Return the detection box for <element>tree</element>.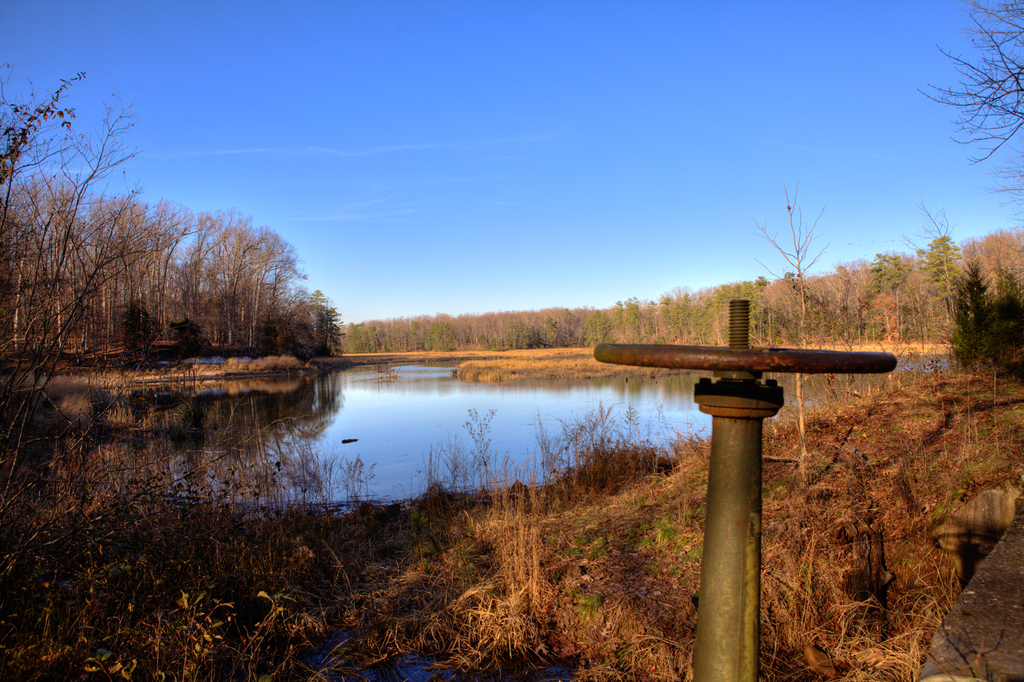
(580,307,596,350).
